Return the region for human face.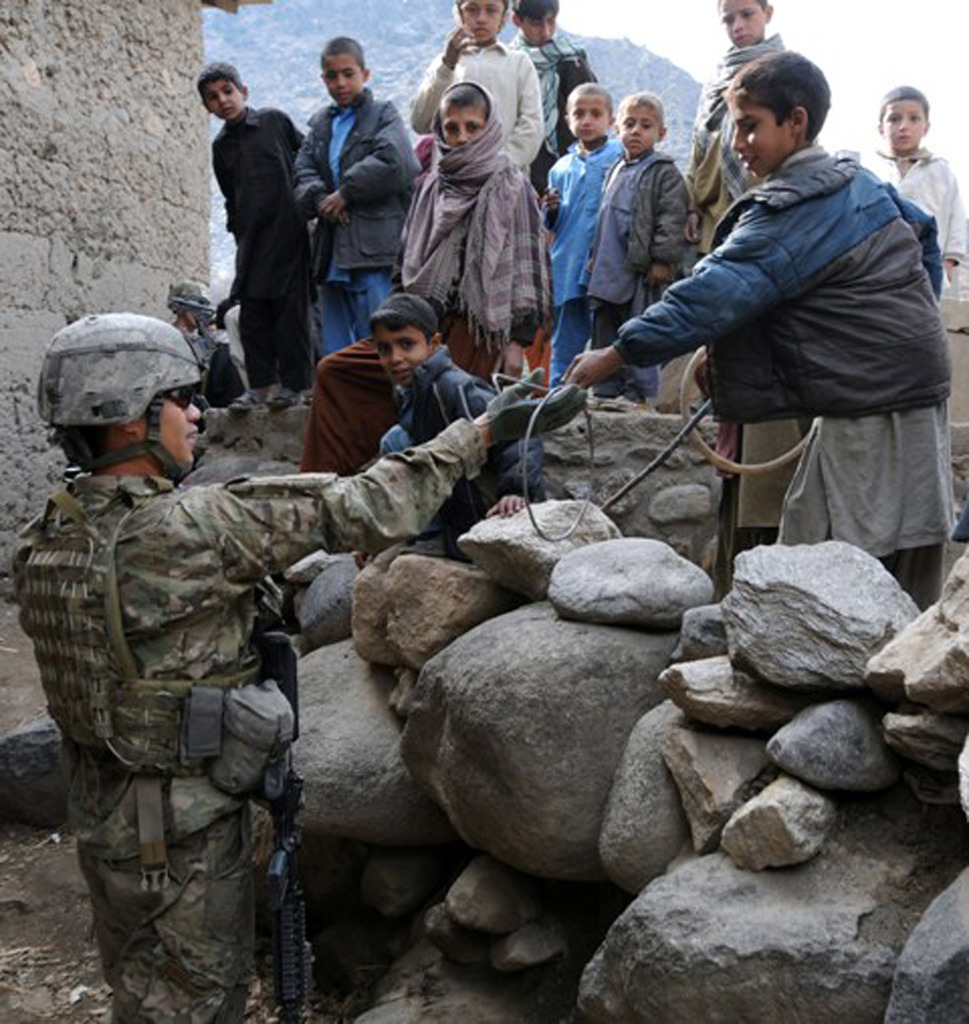
(204,76,244,120).
